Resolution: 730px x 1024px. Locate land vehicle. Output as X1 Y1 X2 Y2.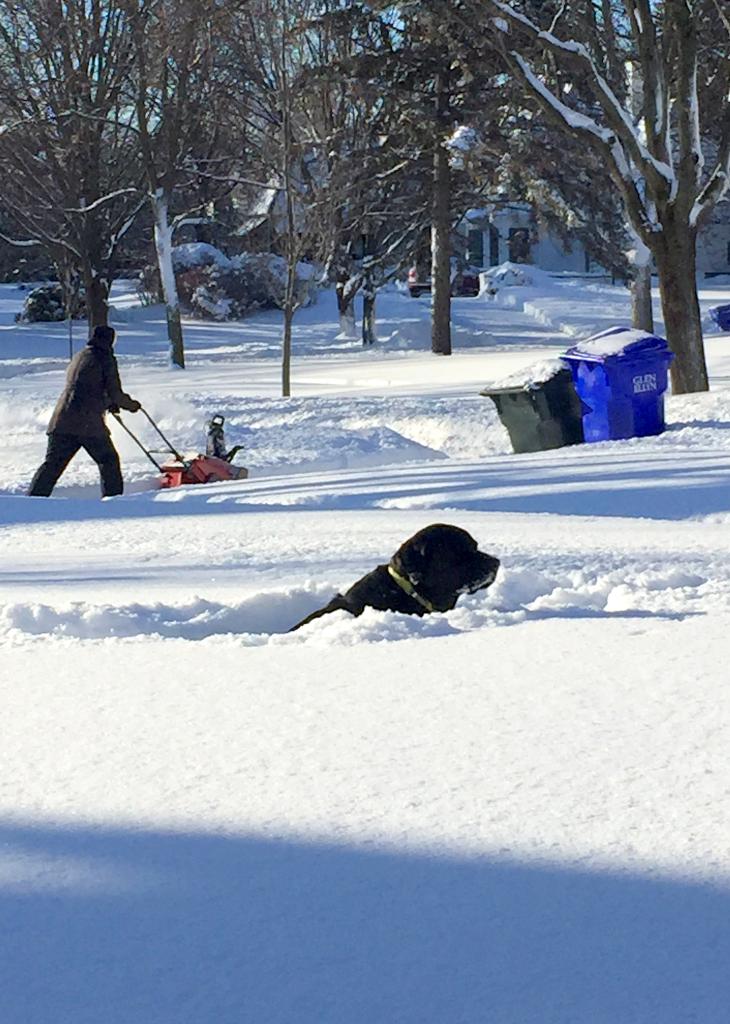
77 392 263 504.
